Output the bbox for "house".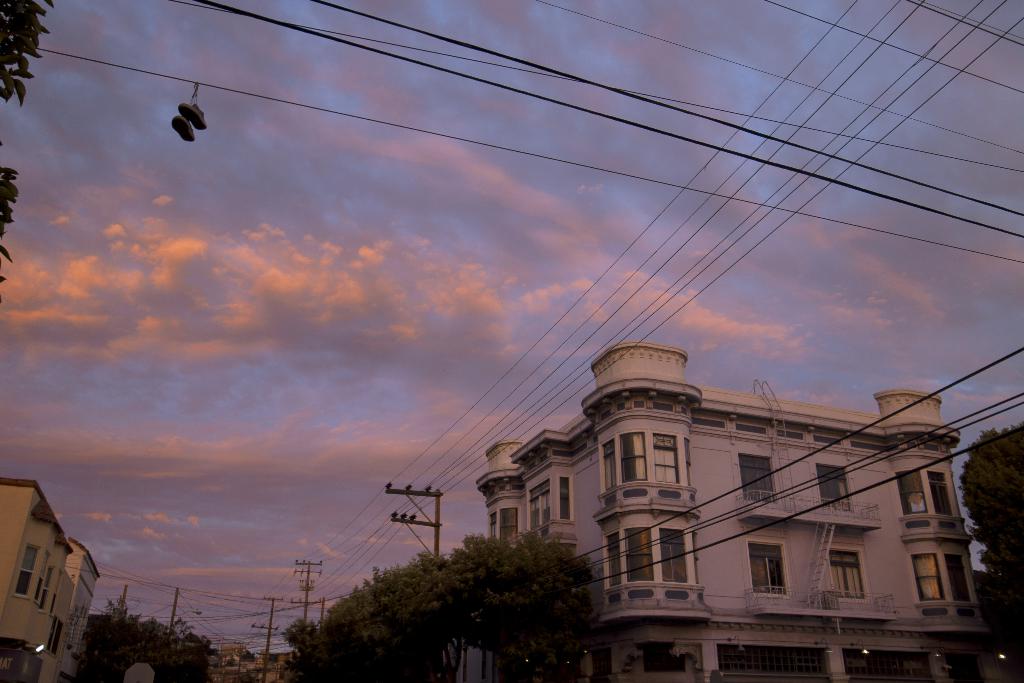
x1=204, y1=639, x2=310, y2=682.
